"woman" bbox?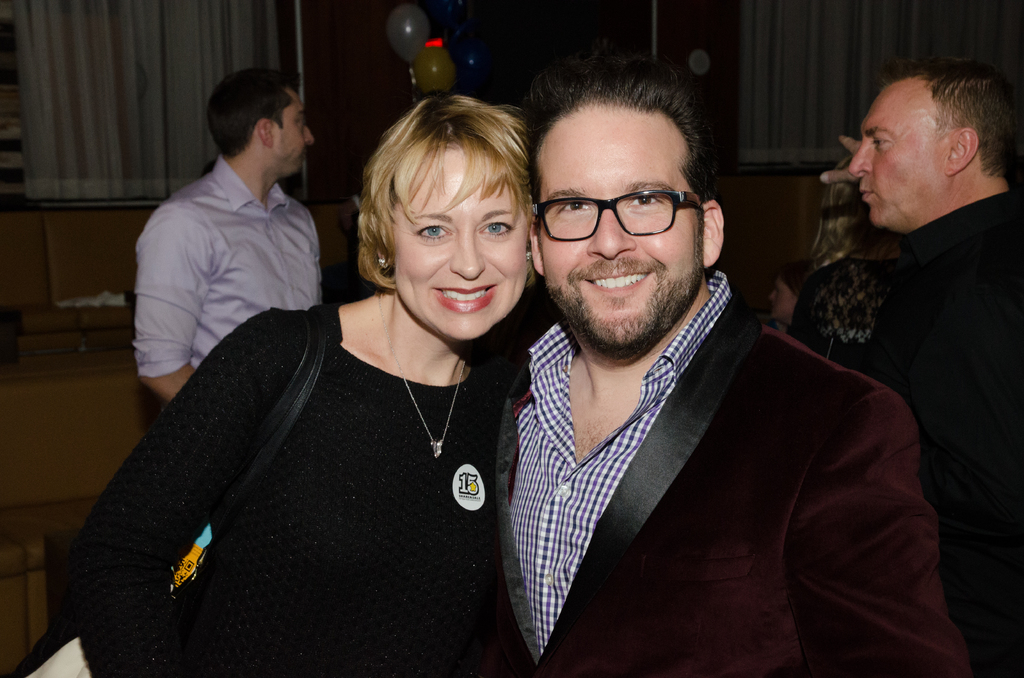
[left=113, top=96, right=557, bottom=669]
